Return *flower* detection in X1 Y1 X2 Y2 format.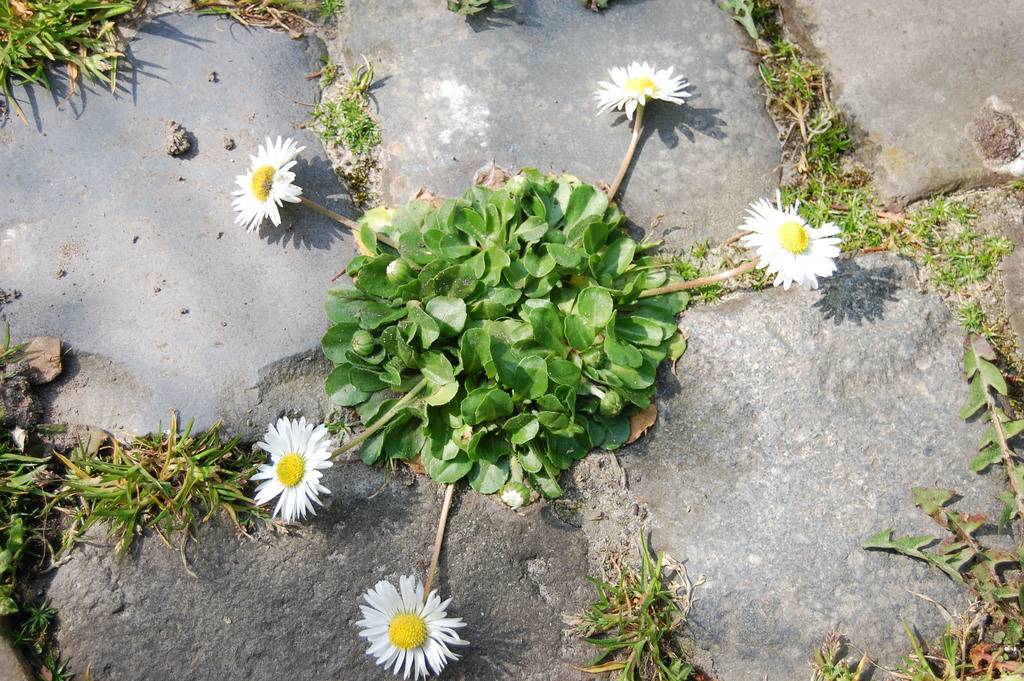
362 574 471 680.
